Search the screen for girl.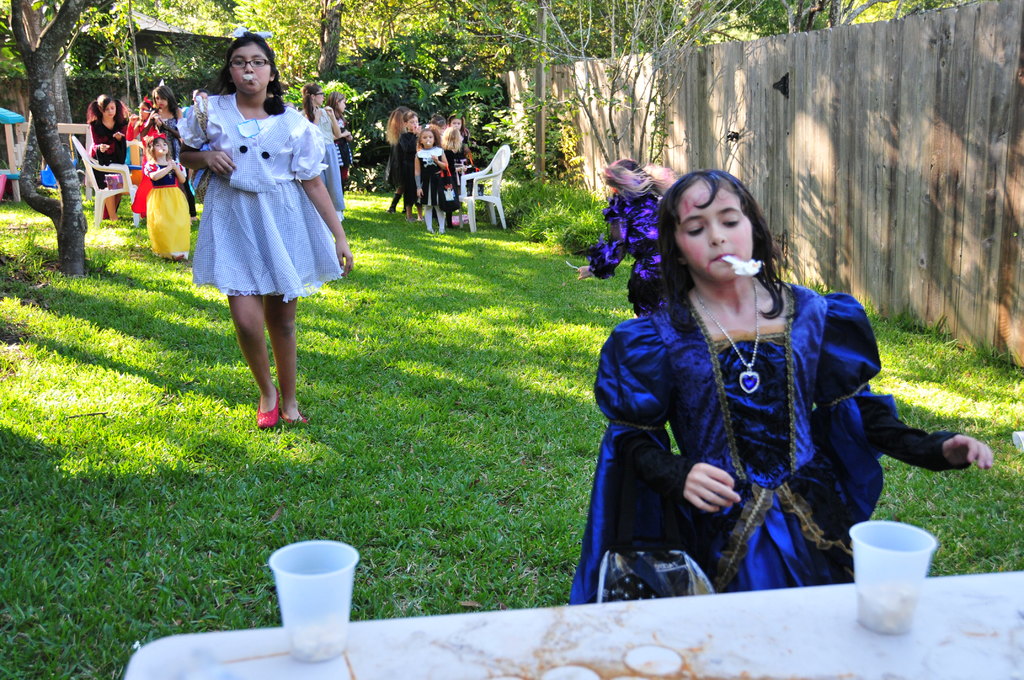
Found at <bbox>385, 106, 411, 213</bbox>.
